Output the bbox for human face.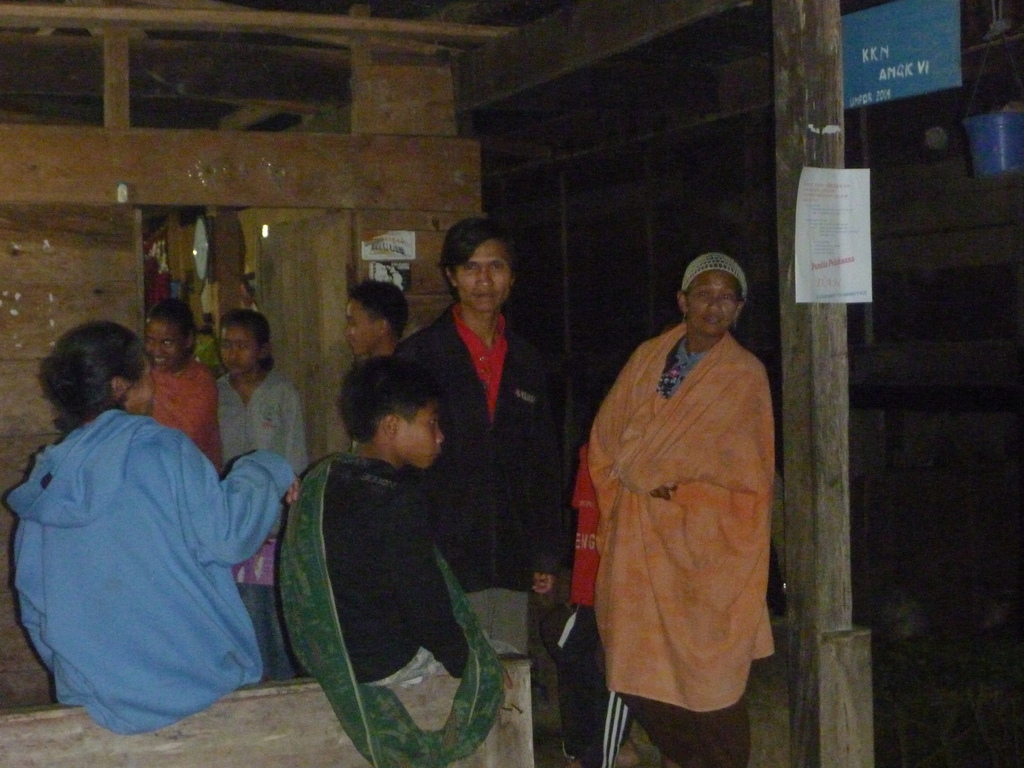
rect(342, 299, 378, 356).
